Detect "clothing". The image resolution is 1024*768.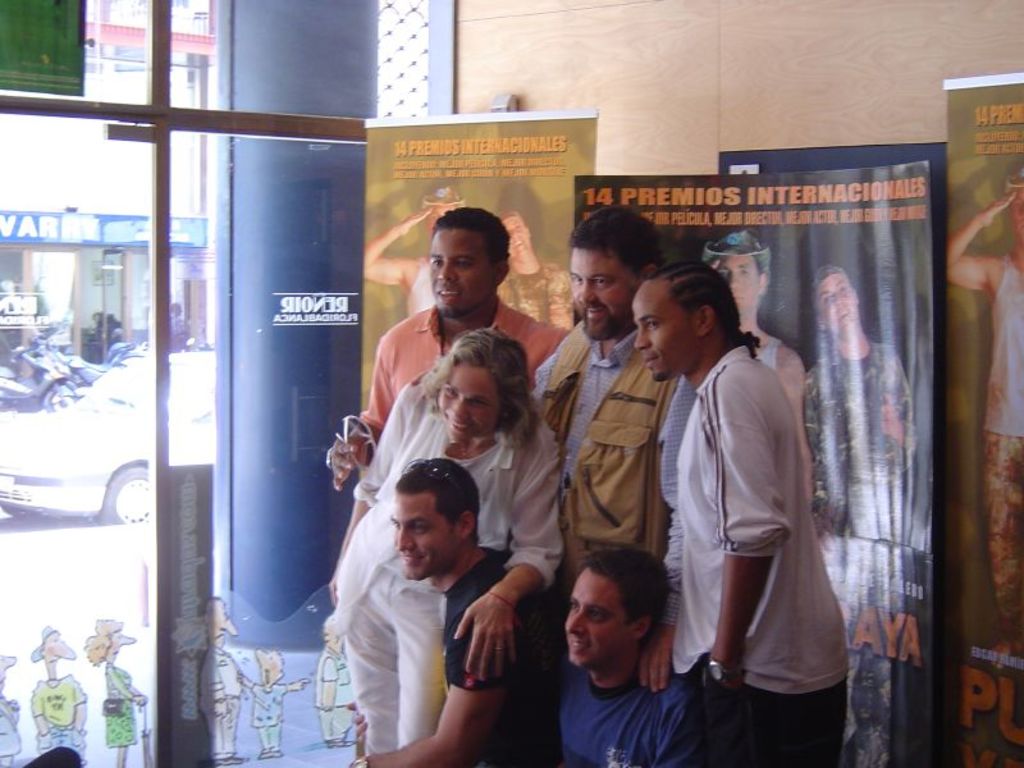
669 296 846 721.
